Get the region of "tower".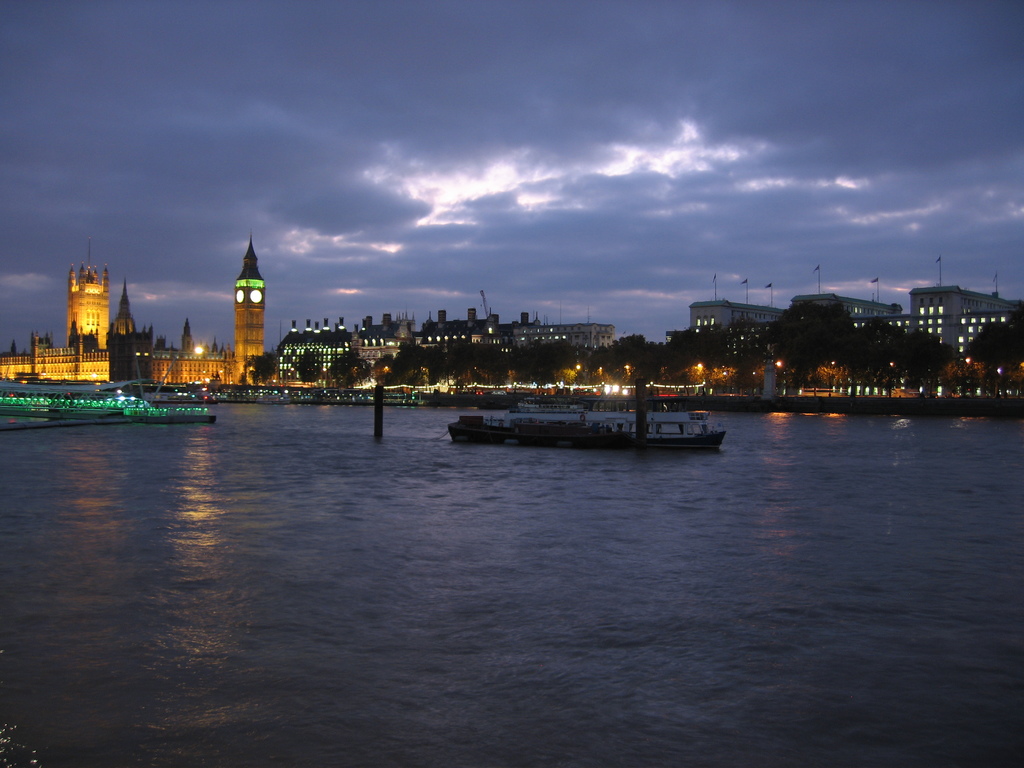
pyautogui.locateOnScreen(112, 278, 136, 335).
